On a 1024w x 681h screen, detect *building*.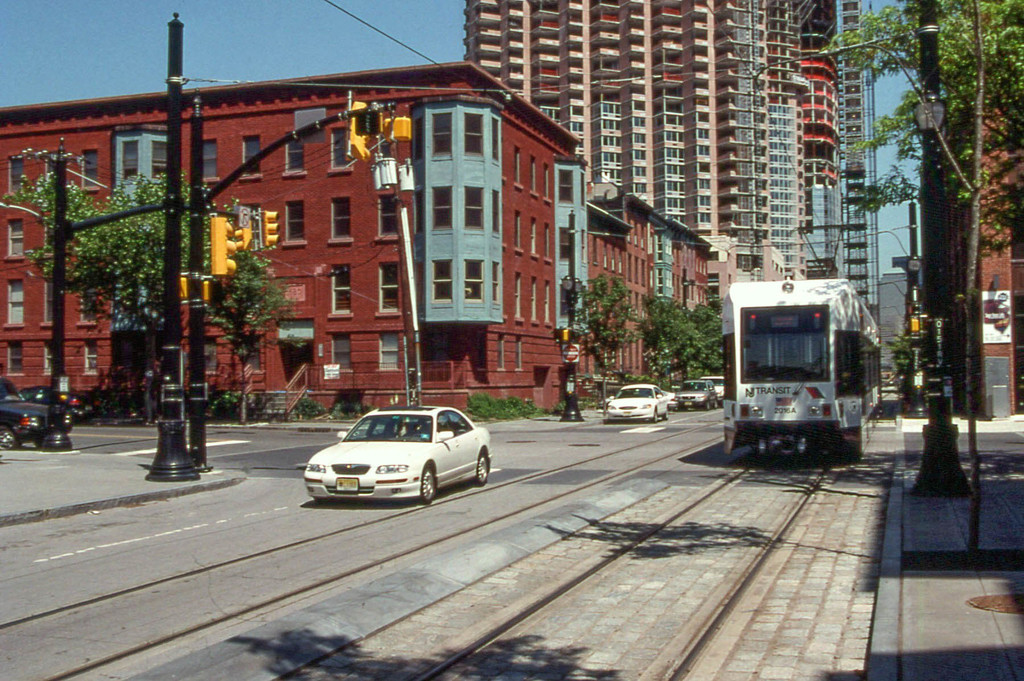
detection(4, 60, 566, 426).
